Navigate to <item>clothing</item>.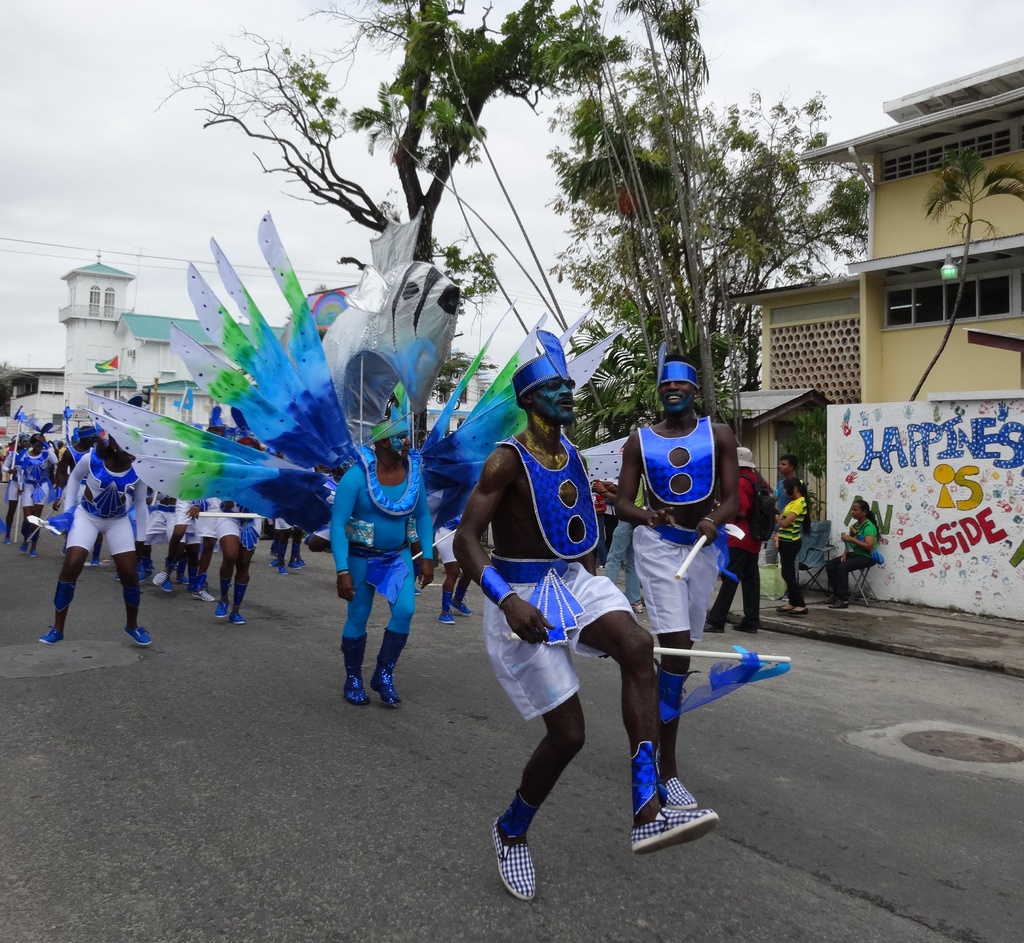
Navigation target: bbox=(147, 490, 183, 544).
